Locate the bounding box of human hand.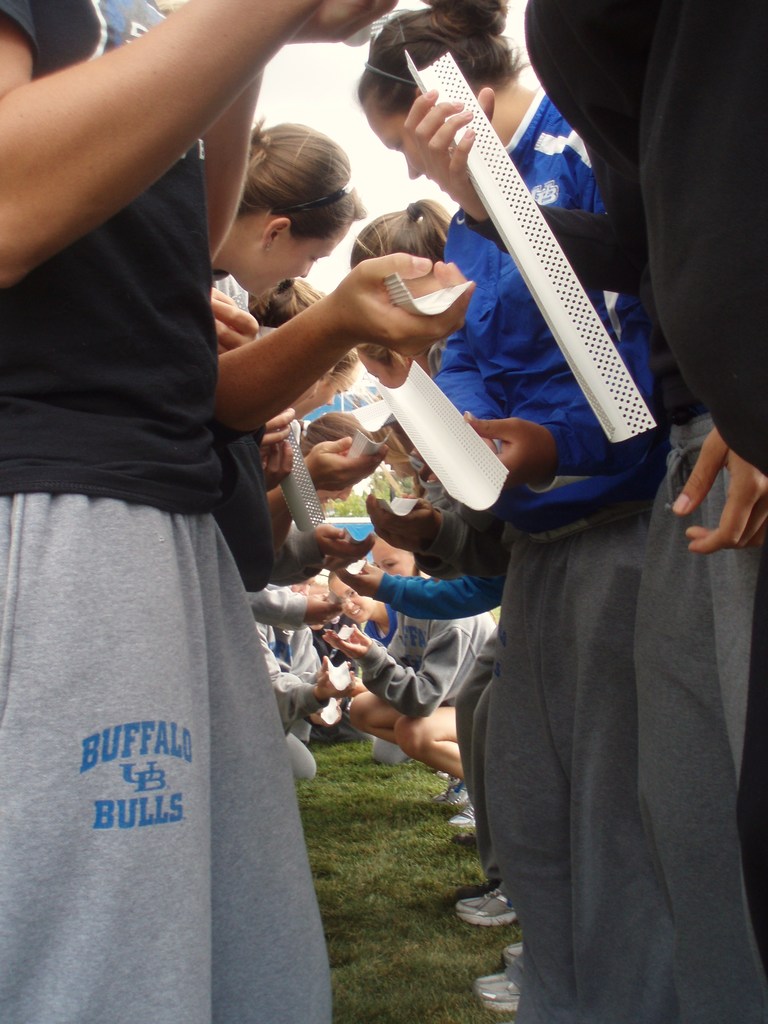
Bounding box: BBox(312, 522, 377, 562).
